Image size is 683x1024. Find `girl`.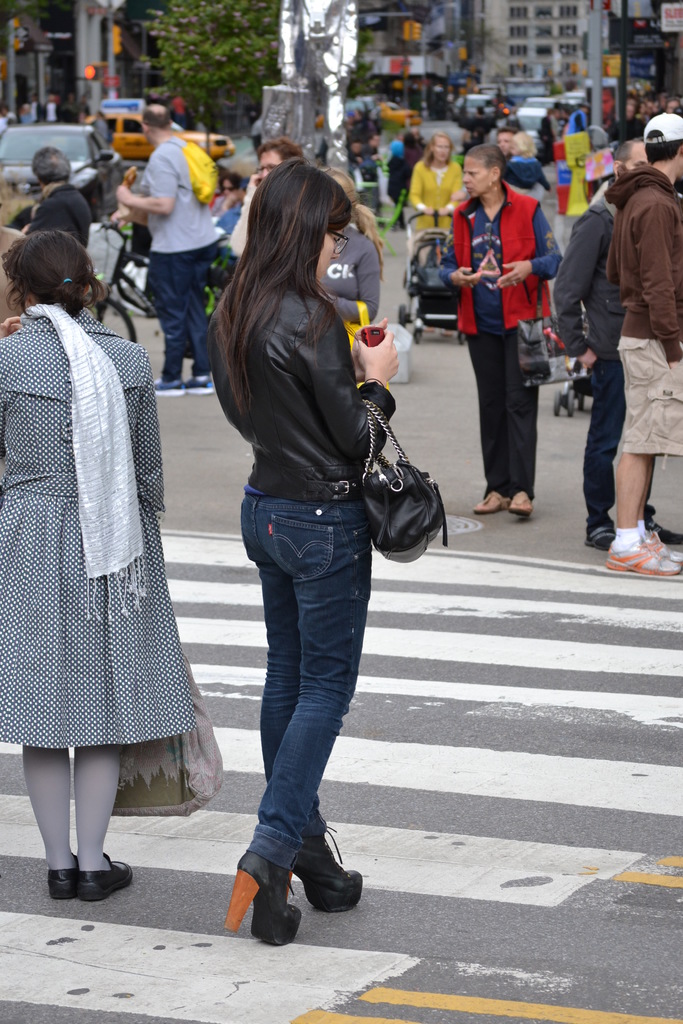
x1=227 y1=157 x2=399 y2=946.
